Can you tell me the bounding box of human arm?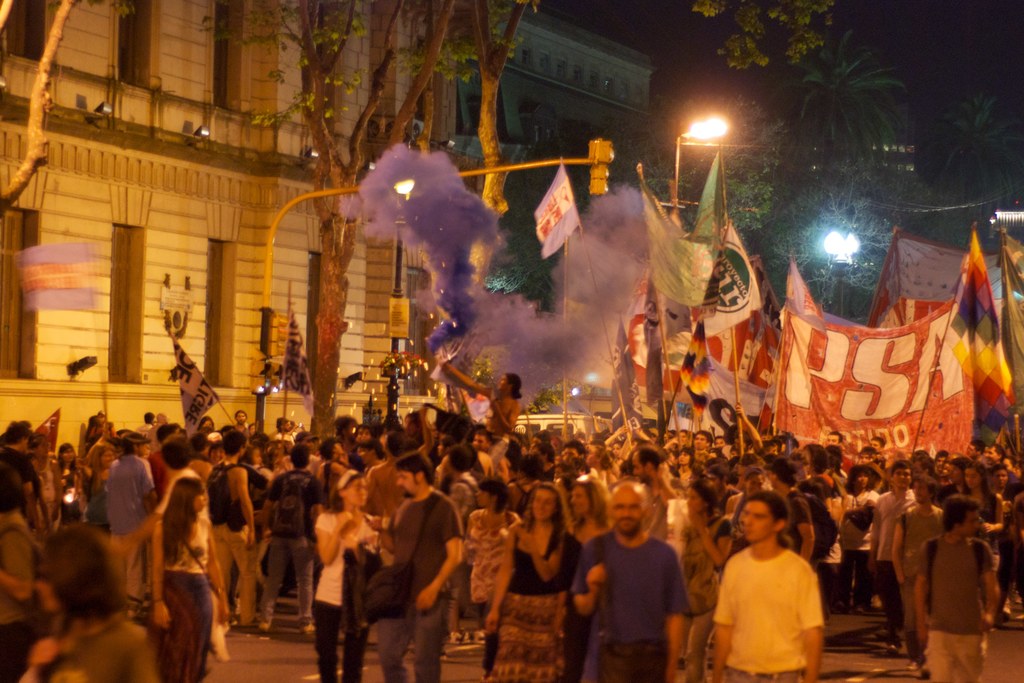
<bbox>139, 470, 156, 513</bbox>.
